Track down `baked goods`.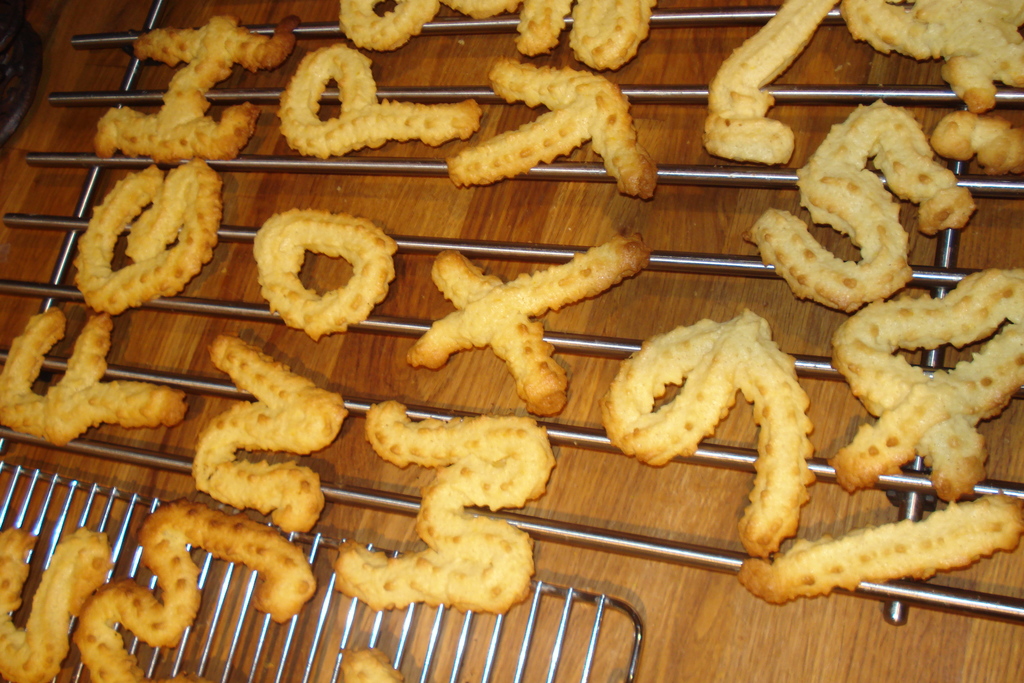
Tracked to 278, 43, 484, 158.
